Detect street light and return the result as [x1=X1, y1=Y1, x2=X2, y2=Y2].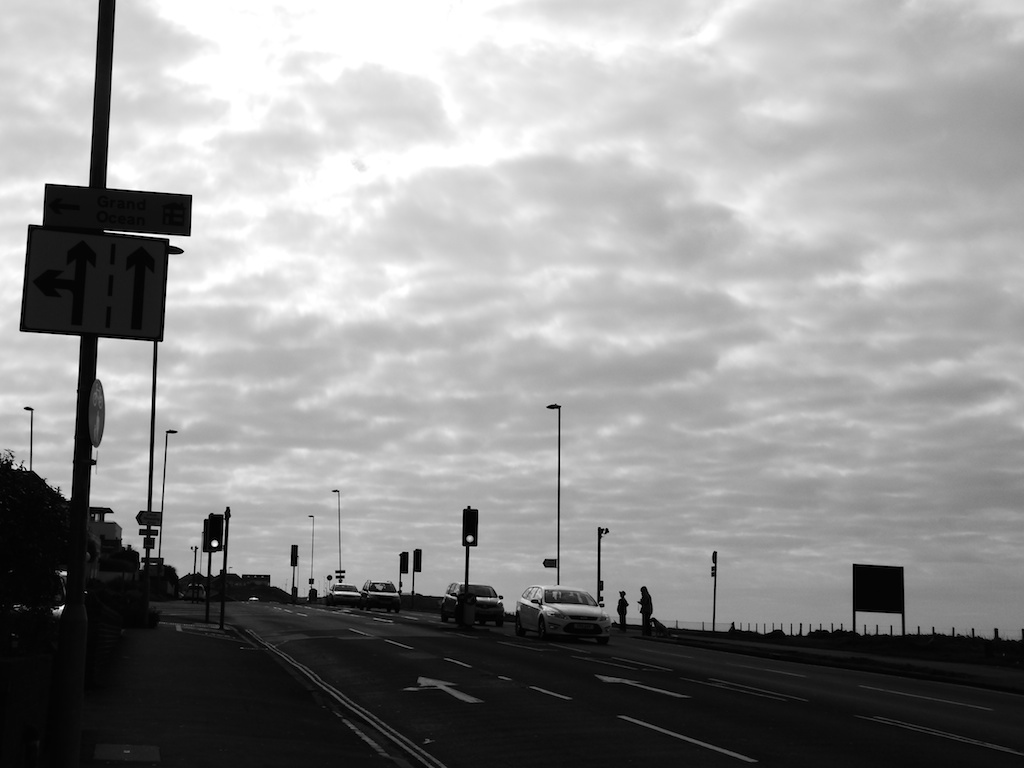
[x1=305, y1=516, x2=315, y2=586].
